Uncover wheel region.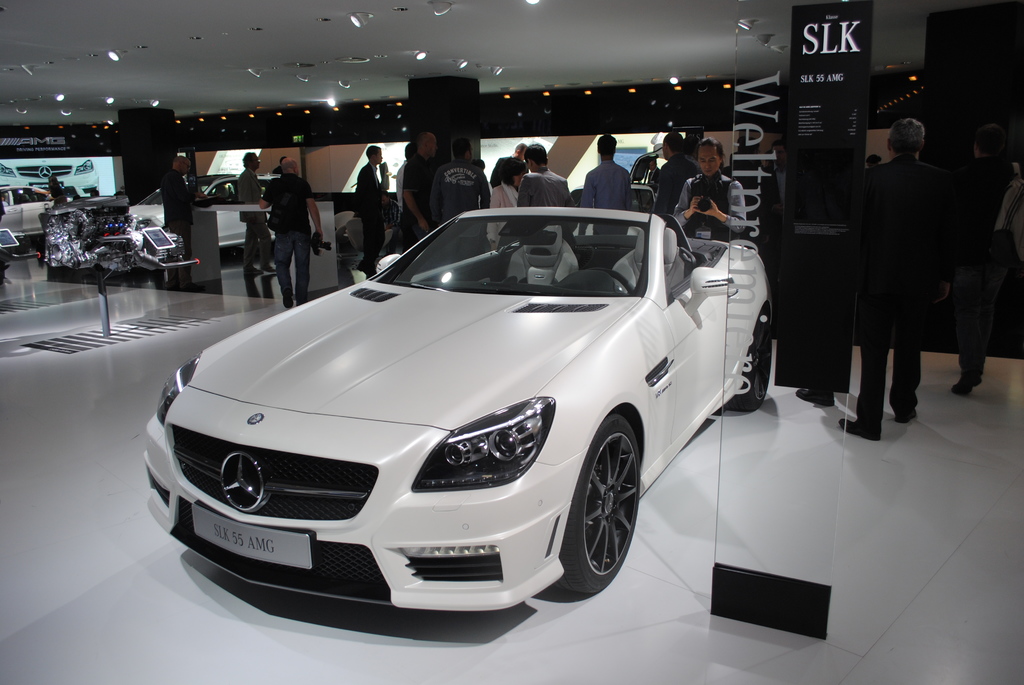
Uncovered: 719/316/771/413.
